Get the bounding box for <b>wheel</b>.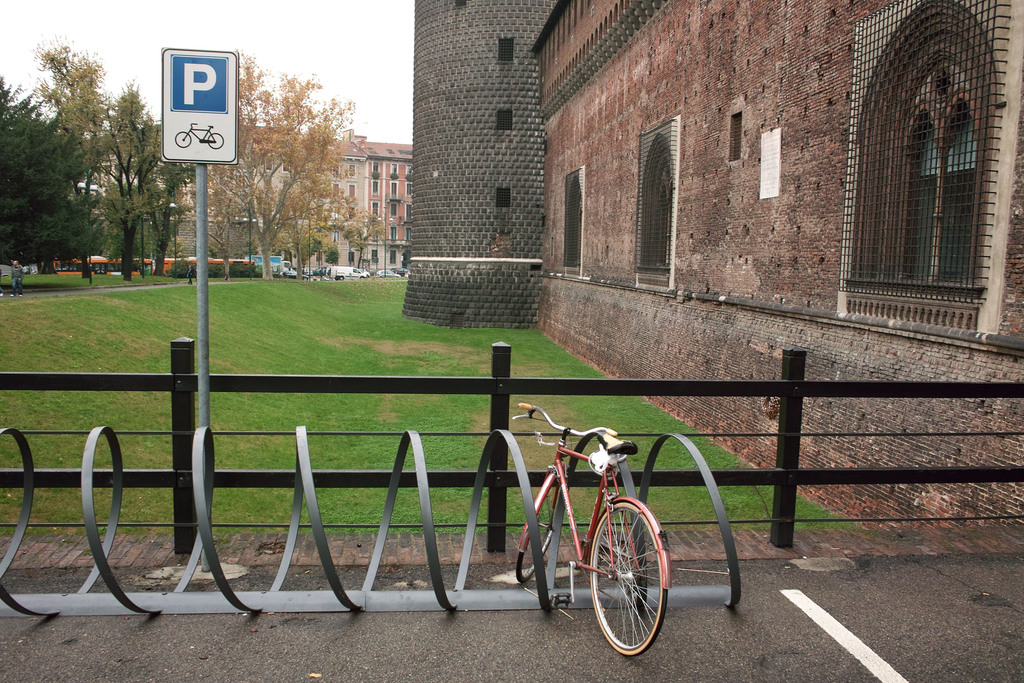
select_region(173, 131, 190, 148).
